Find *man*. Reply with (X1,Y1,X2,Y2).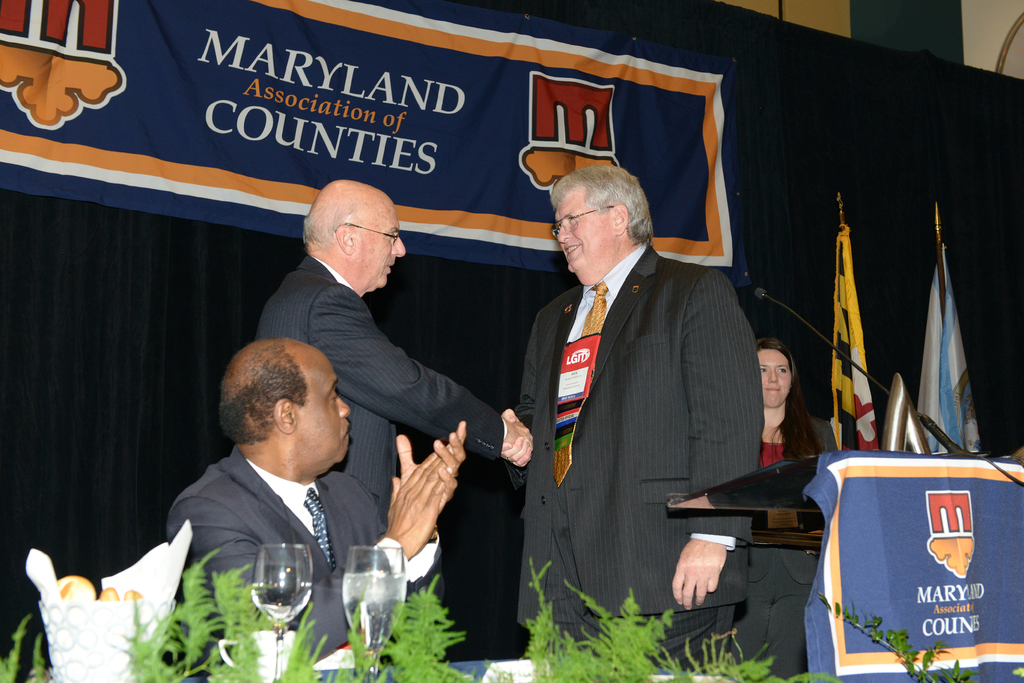
(161,332,472,661).
